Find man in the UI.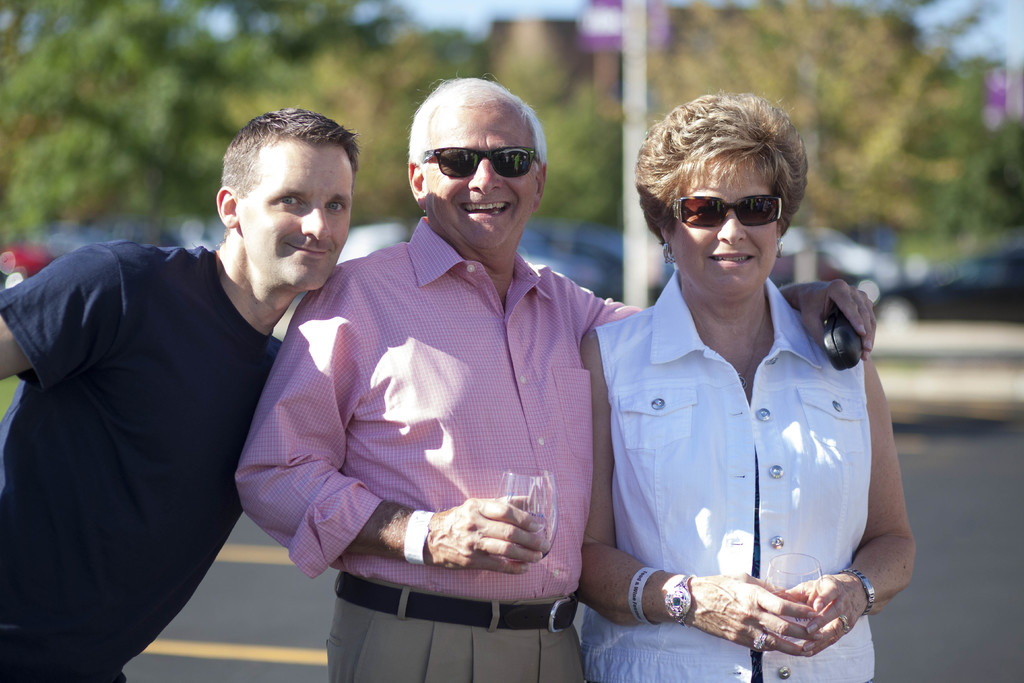
UI element at box(0, 130, 368, 671).
